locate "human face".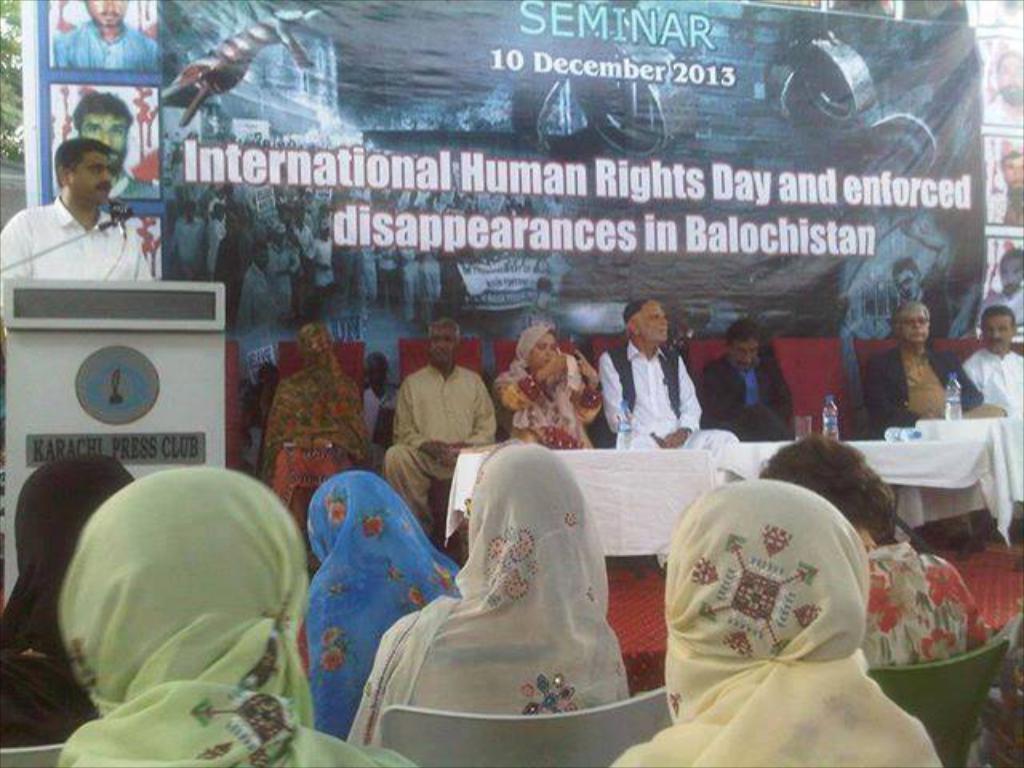
Bounding box: BBox(82, 110, 131, 173).
